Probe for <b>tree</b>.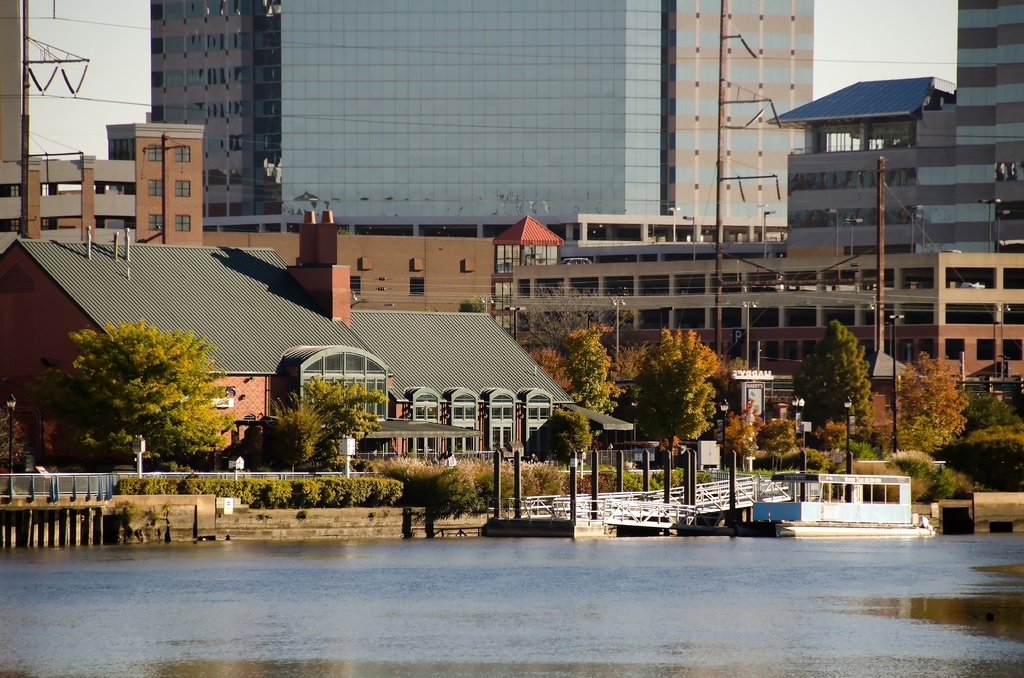
Probe result: <region>564, 332, 628, 418</region>.
